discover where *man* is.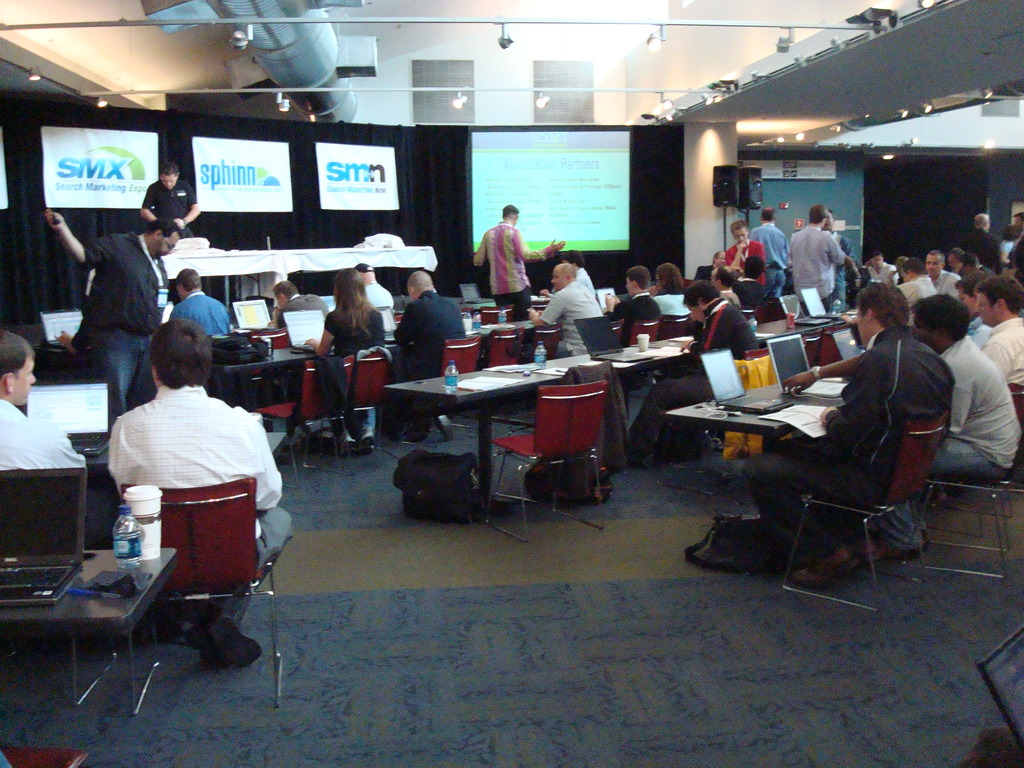
Discovered at select_region(705, 262, 747, 311).
